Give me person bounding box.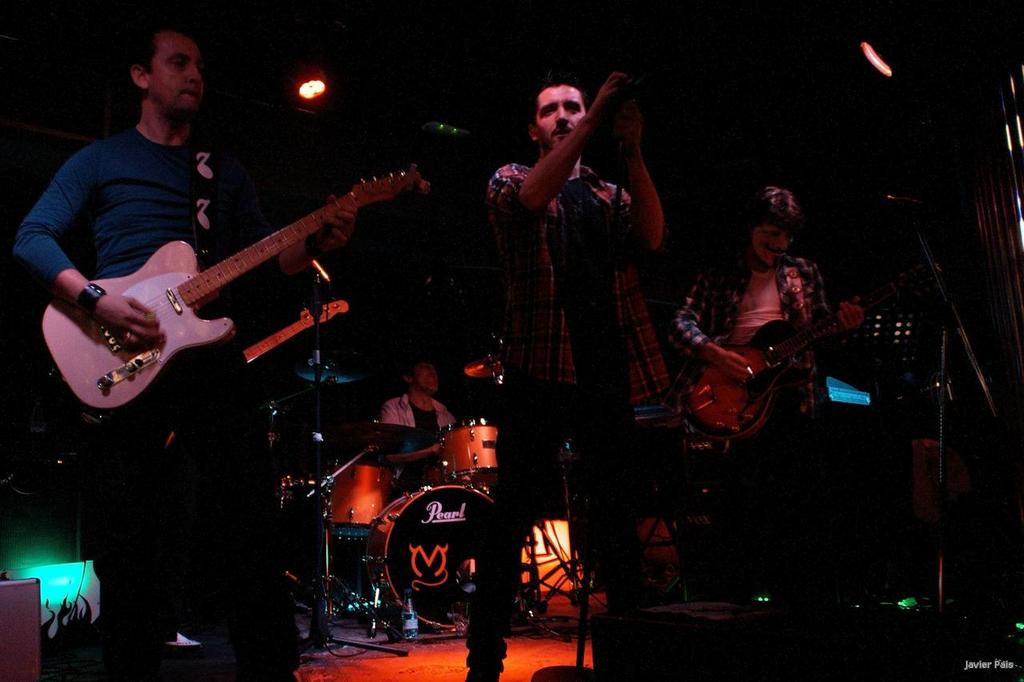
pyautogui.locateOnScreen(676, 166, 869, 493).
